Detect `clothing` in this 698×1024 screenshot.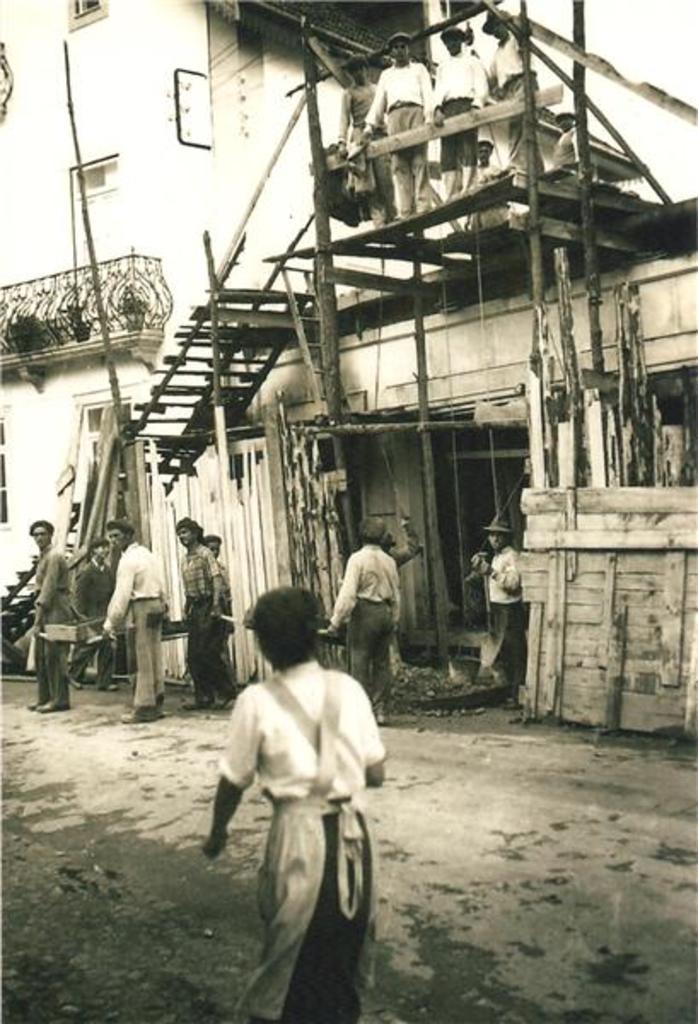
Detection: region(338, 89, 394, 203).
